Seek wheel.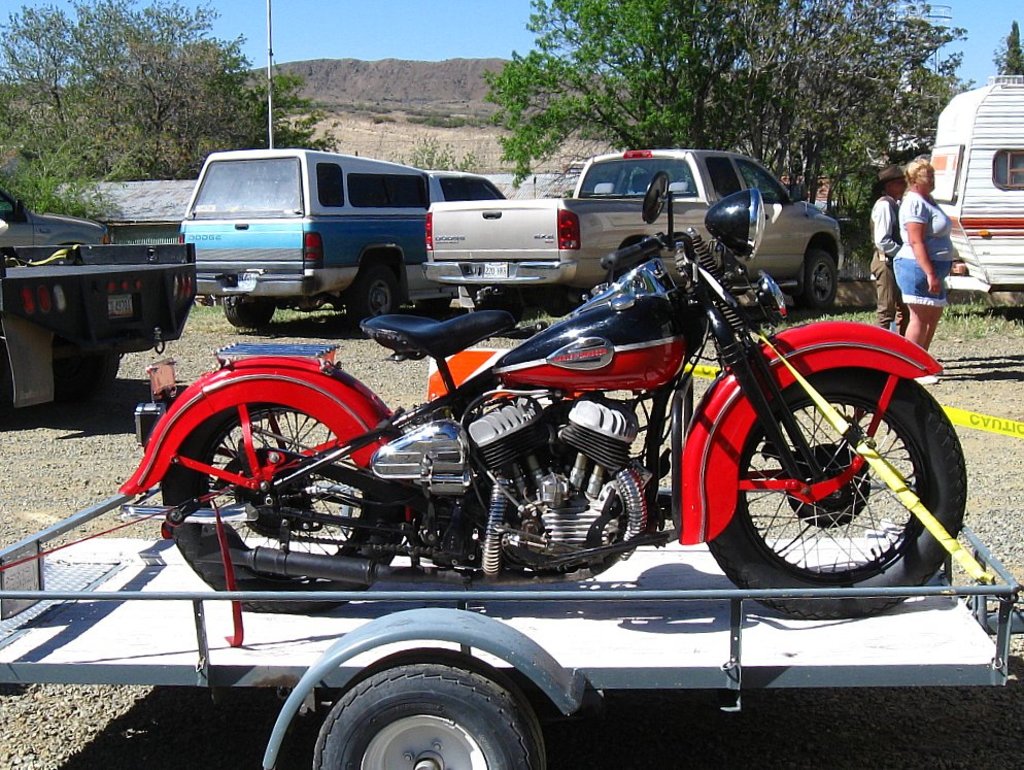
<box>794,252,838,311</box>.
